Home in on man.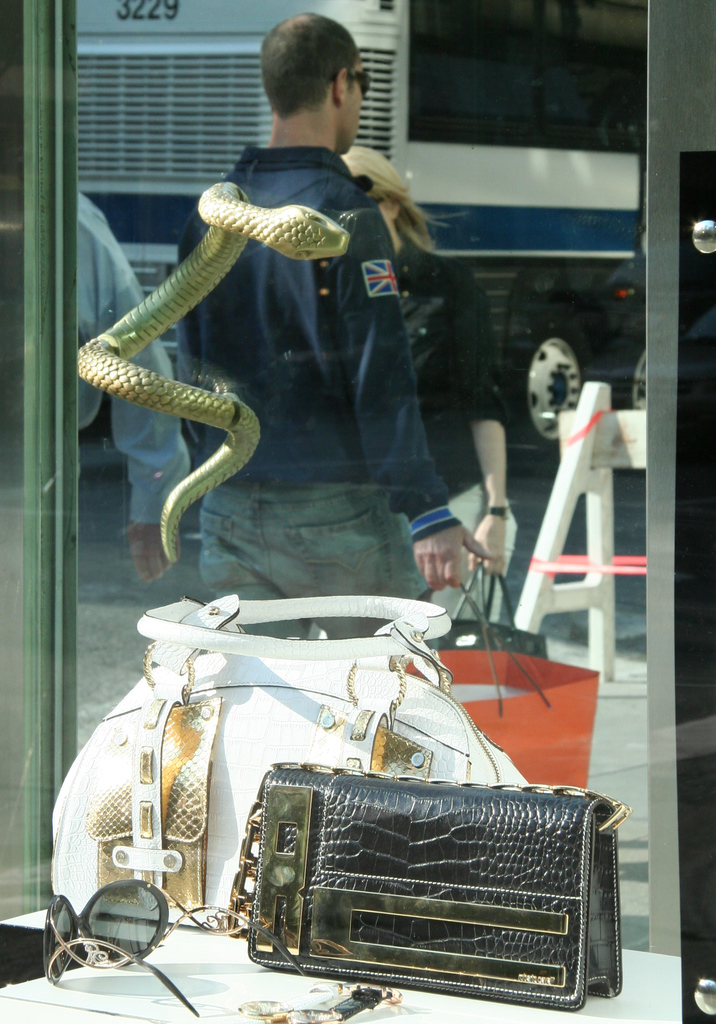
Homed in at 174,15,488,633.
